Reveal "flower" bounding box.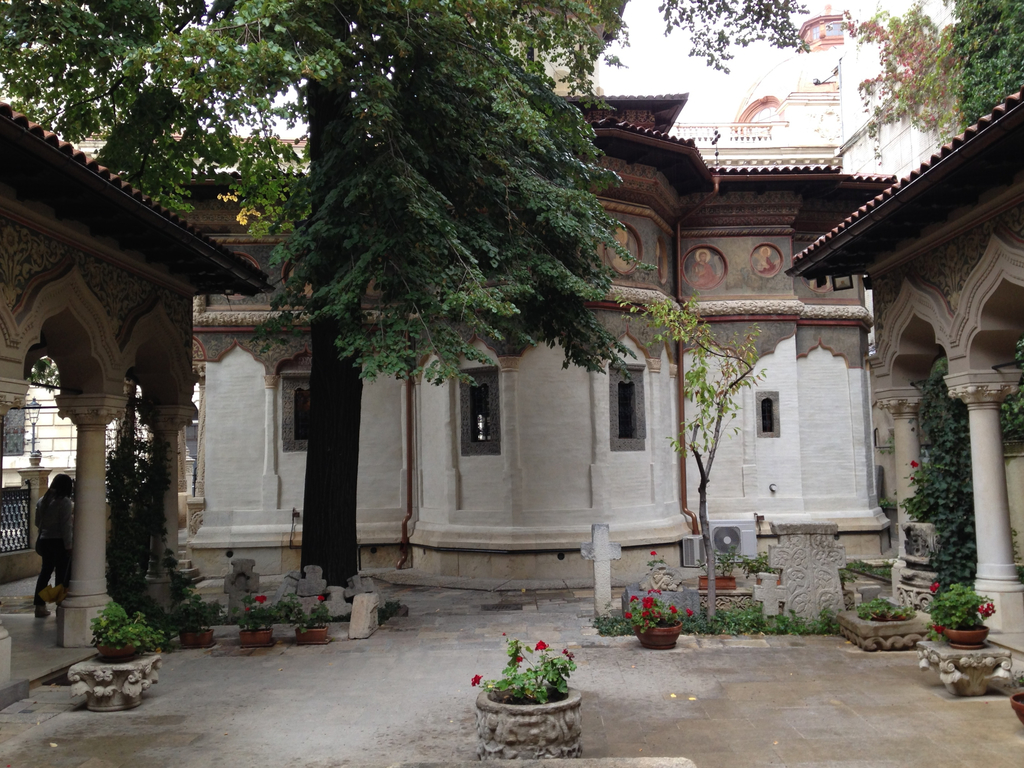
Revealed: 640, 610, 650, 618.
